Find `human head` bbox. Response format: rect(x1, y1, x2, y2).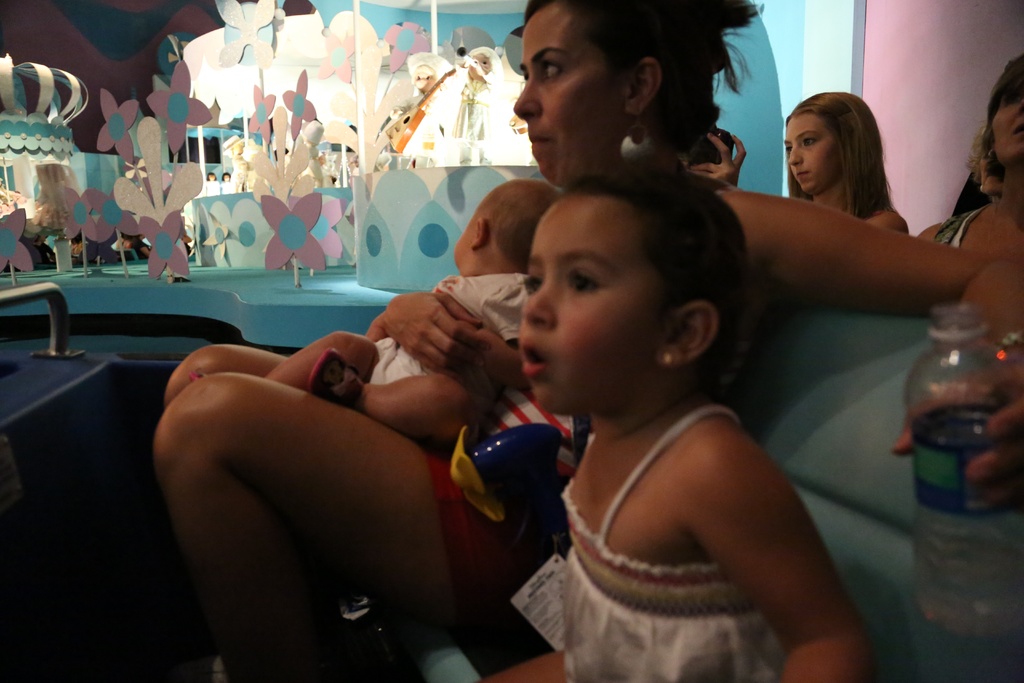
rect(970, 134, 1004, 202).
